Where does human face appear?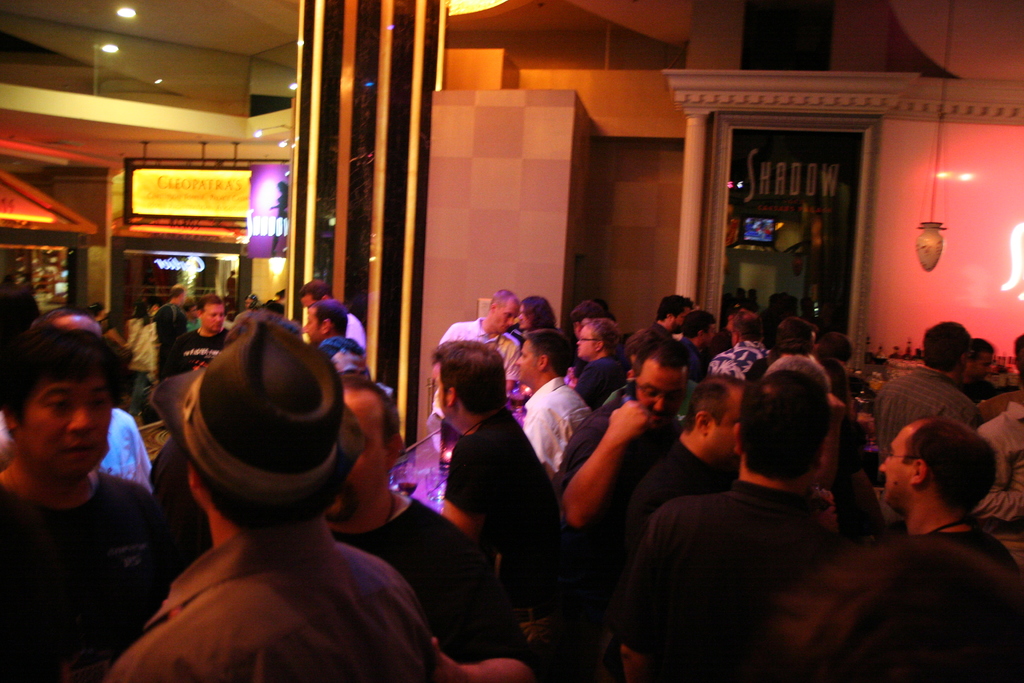
Appears at (244, 295, 255, 309).
